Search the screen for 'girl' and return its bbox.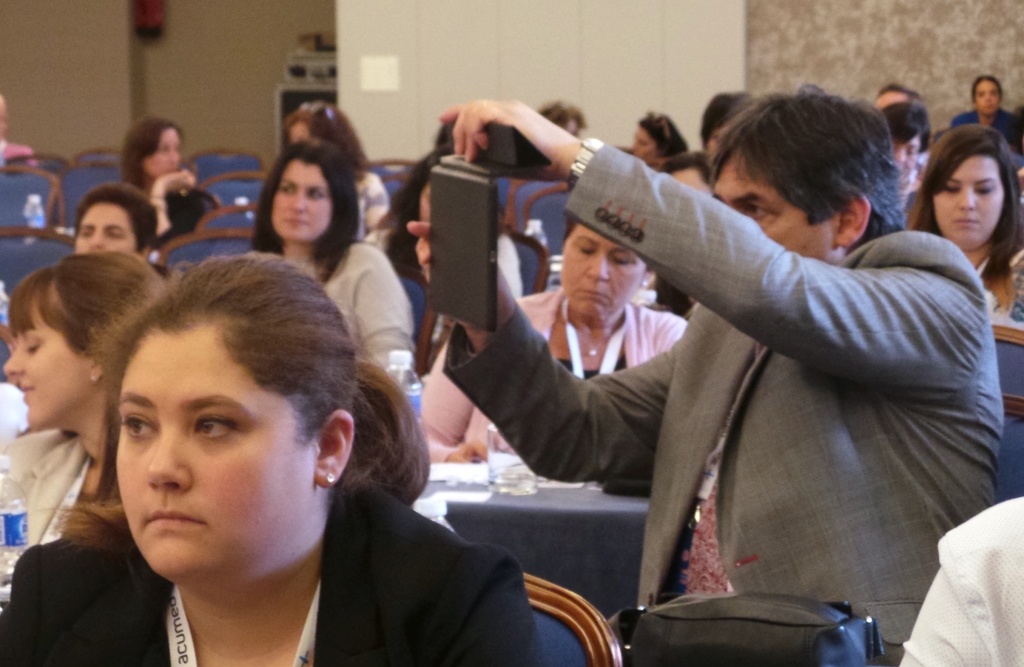
Found: <box>1,252,163,546</box>.
